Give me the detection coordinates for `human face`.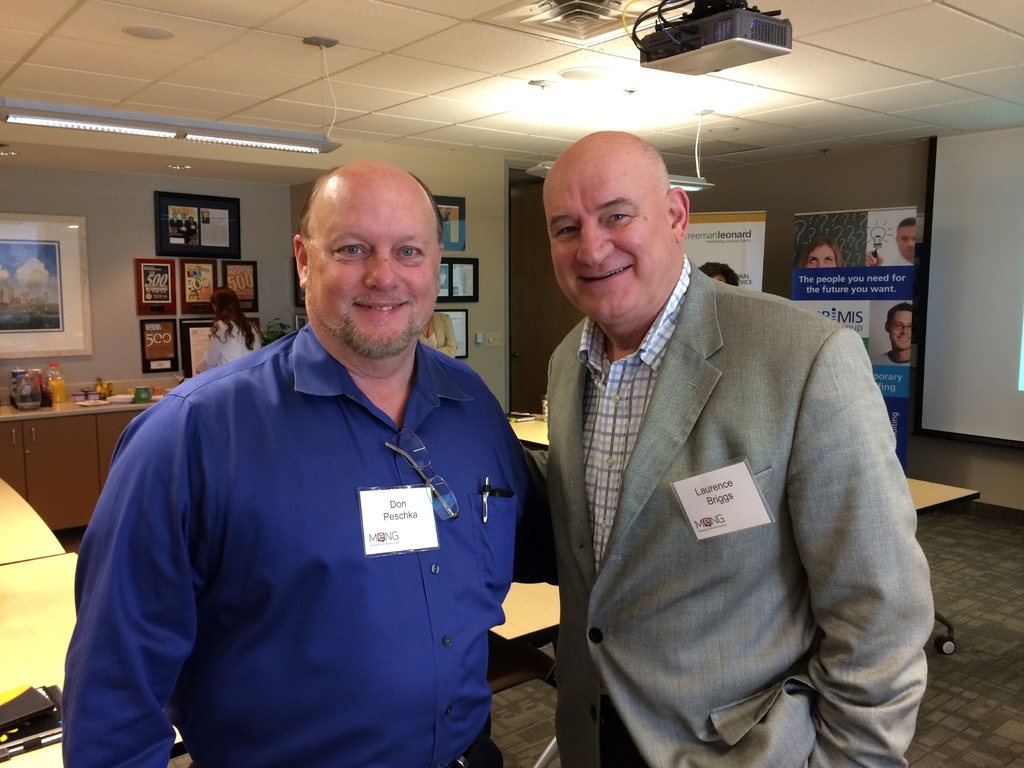
bbox(891, 311, 912, 352).
